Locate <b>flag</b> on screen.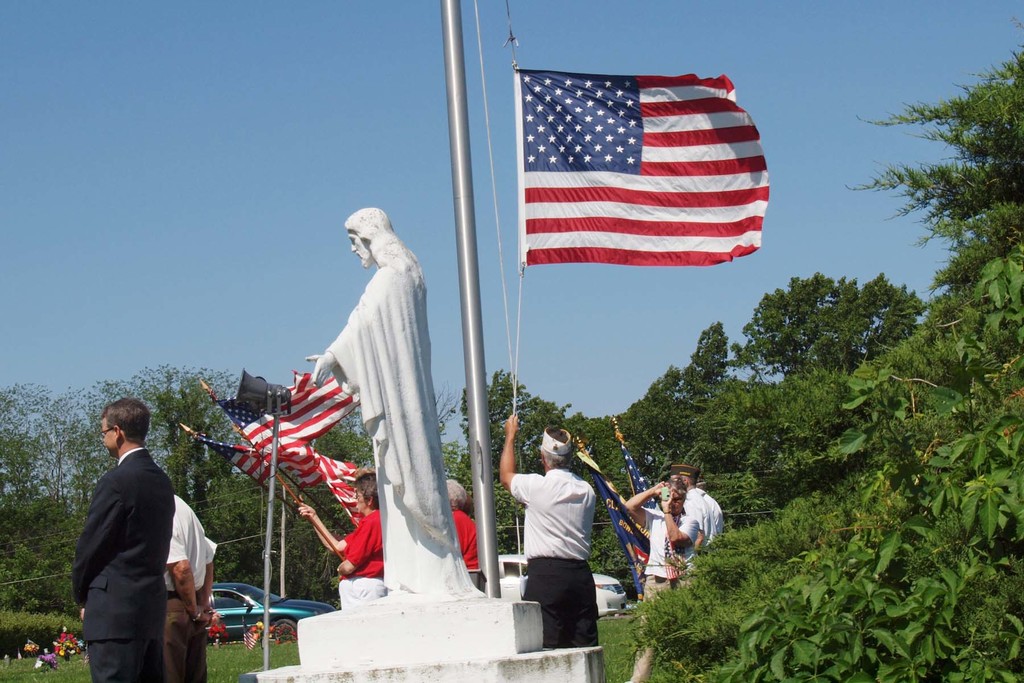
On screen at box(494, 55, 780, 297).
